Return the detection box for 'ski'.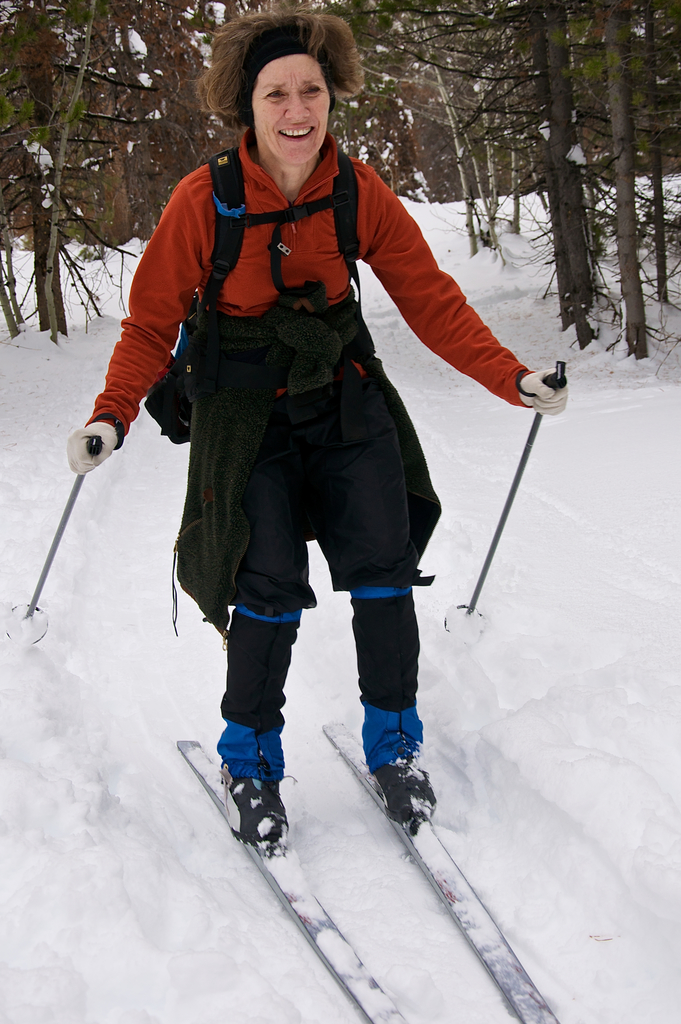
bbox=(179, 728, 399, 1023).
